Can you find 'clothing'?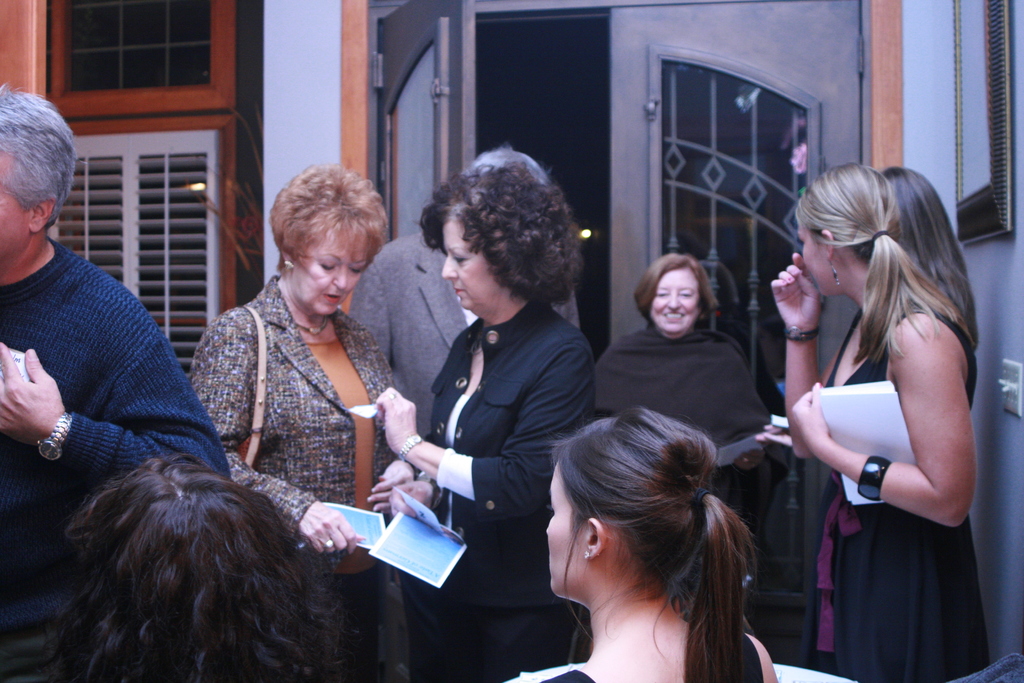
Yes, bounding box: (586, 323, 814, 483).
